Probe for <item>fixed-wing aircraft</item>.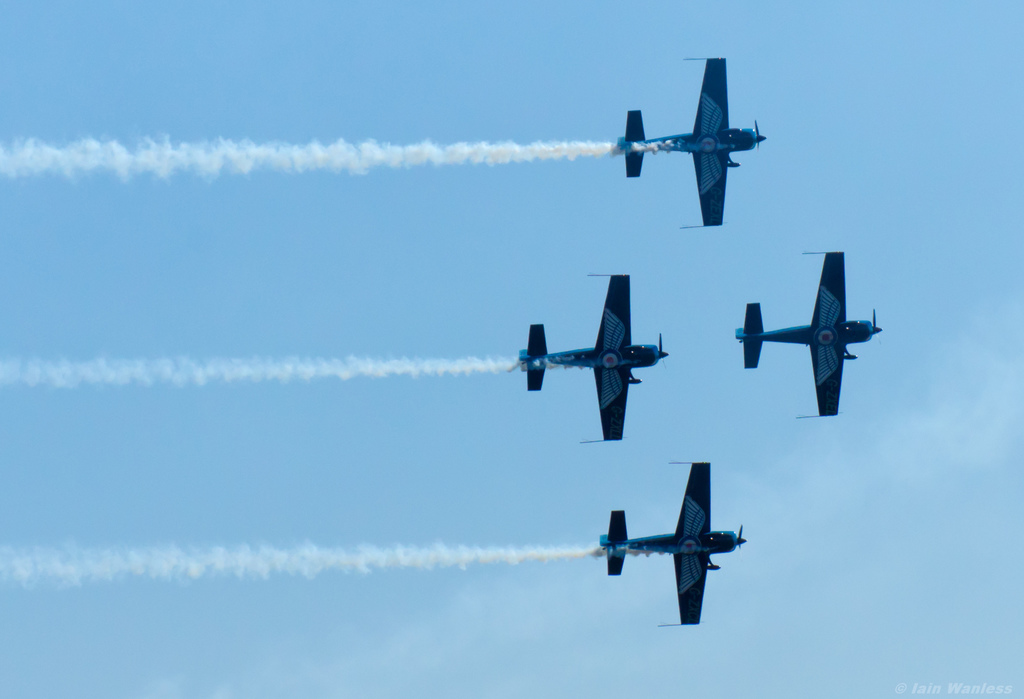
Probe result: 729, 249, 880, 416.
